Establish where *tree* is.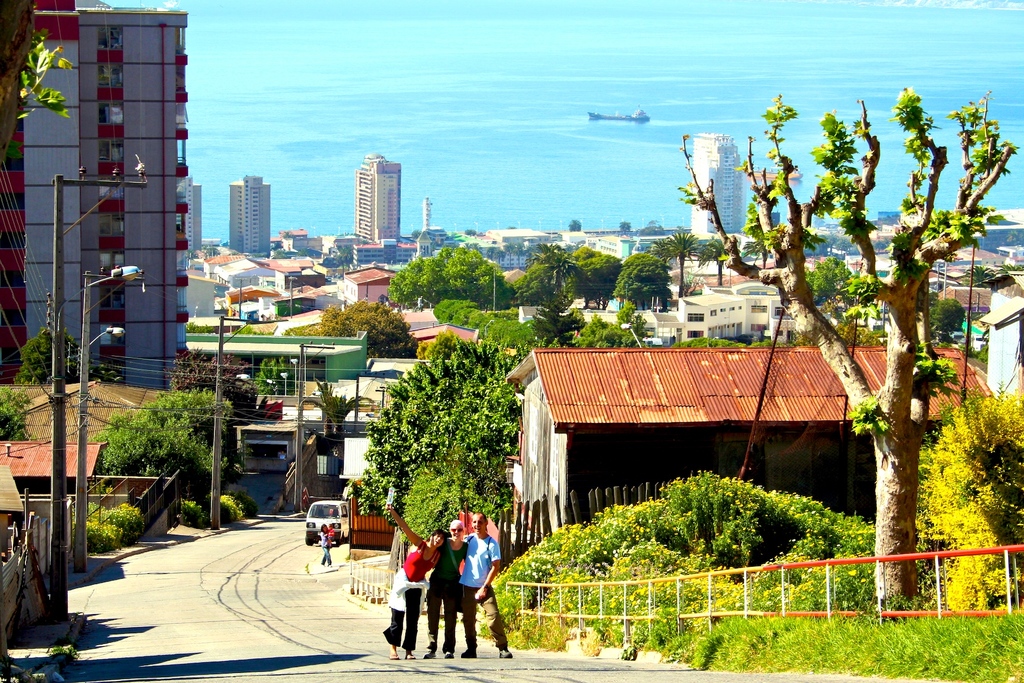
Established at <box>0,378,38,446</box>.
